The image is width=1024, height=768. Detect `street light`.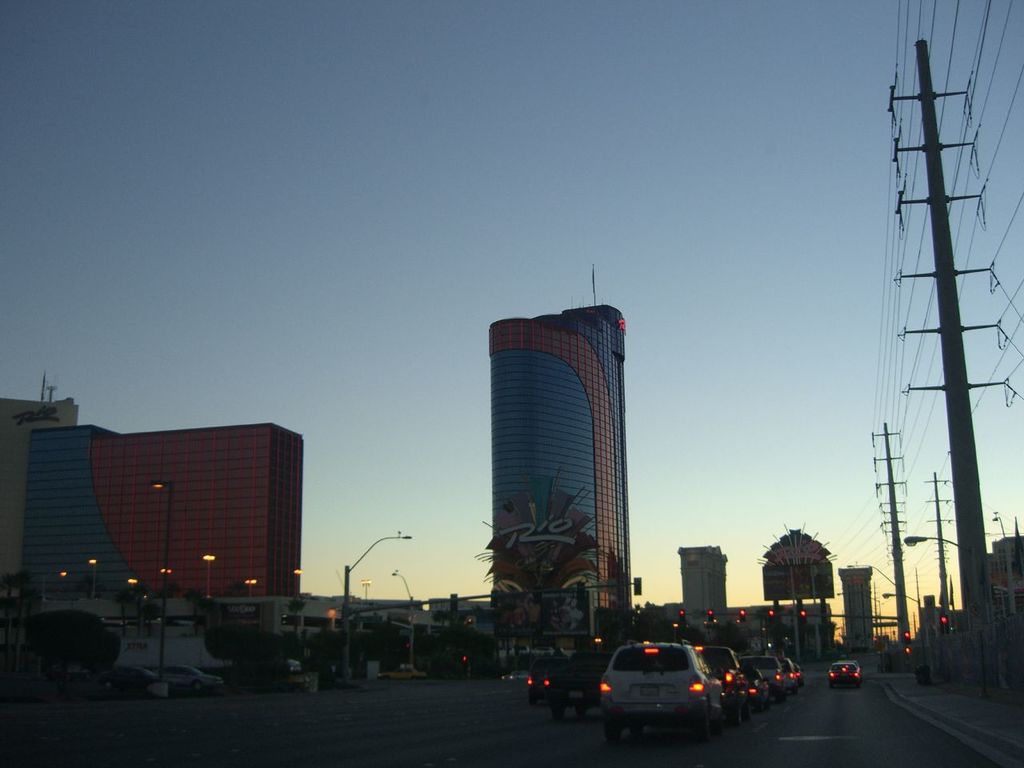
Detection: pyautogui.locateOnScreen(244, 576, 256, 602).
